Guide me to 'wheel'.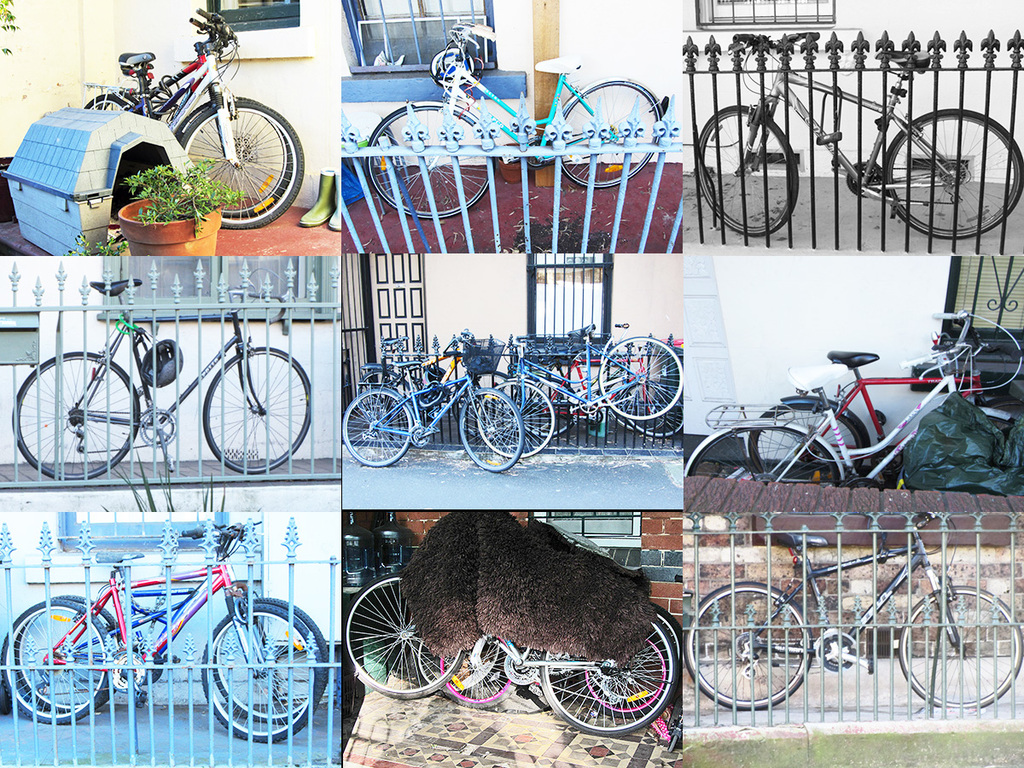
Guidance: detection(0, 598, 113, 729).
